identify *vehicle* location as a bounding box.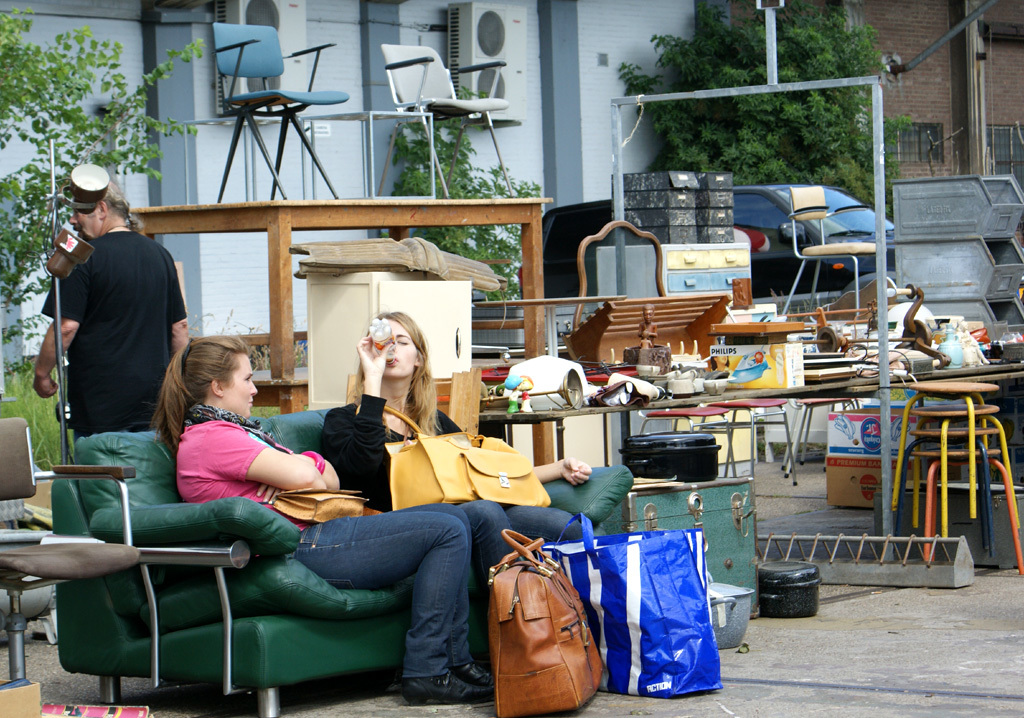
<region>516, 184, 895, 298</region>.
